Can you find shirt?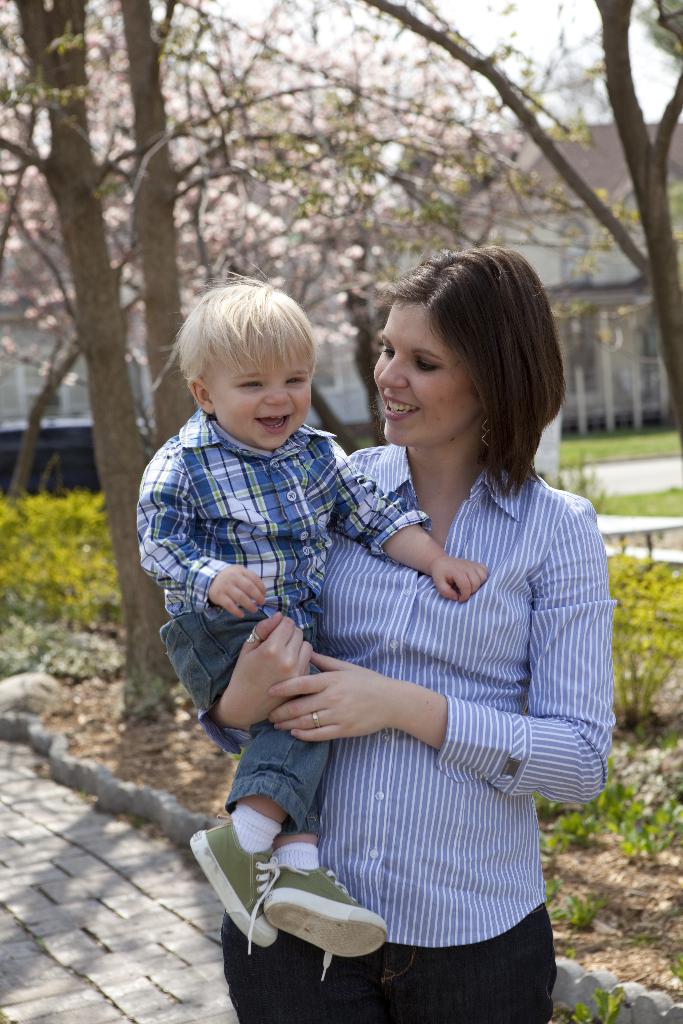
Yes, bounding box: l=136, t=407, r=433, b=648.
